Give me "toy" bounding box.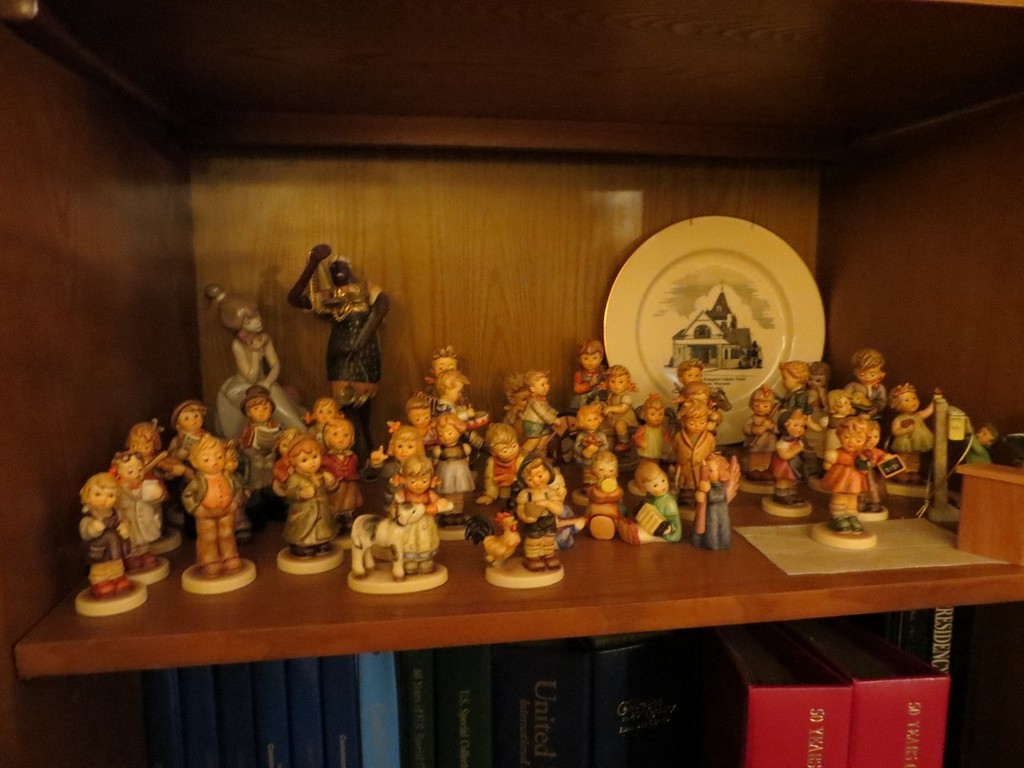
<bbox>573, 401, 611, 486</bbox>.
